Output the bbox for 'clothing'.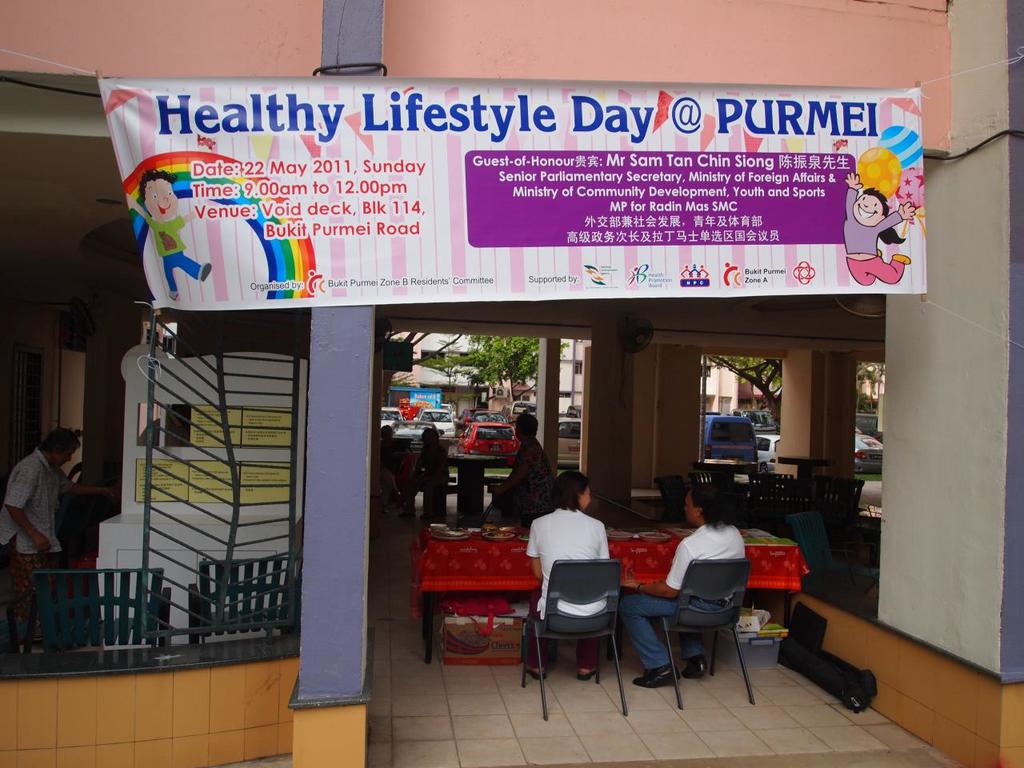
x1=844, y1=178, x2=911, y2=284.
